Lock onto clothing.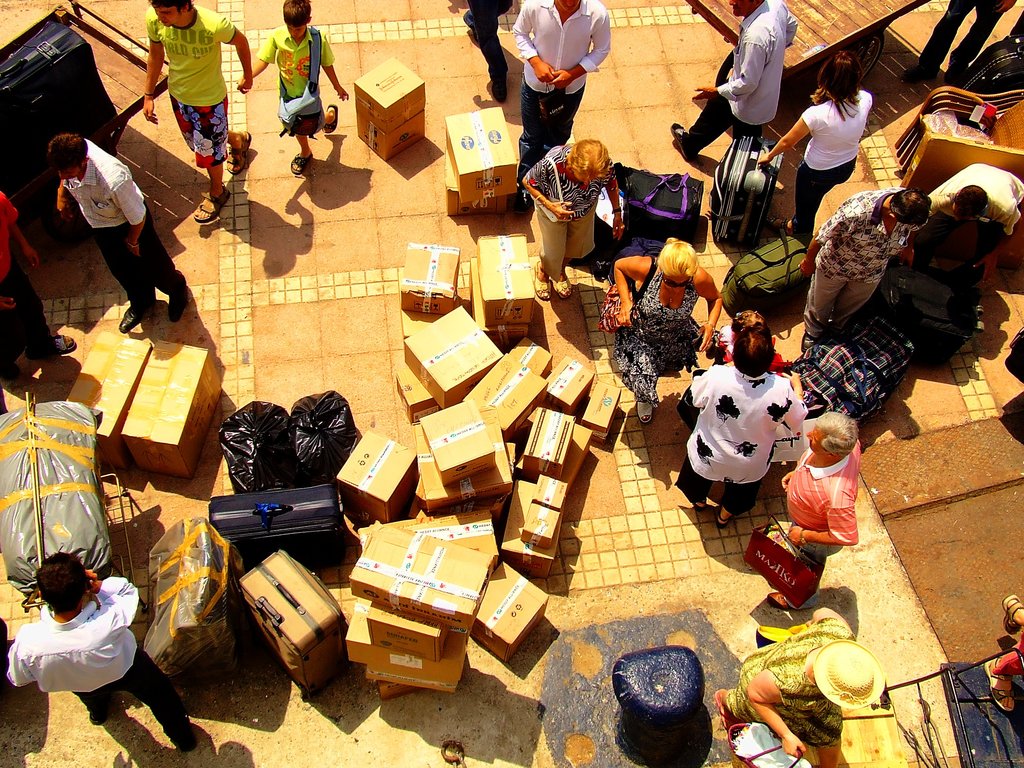
Locked: (529,150,613,212).
